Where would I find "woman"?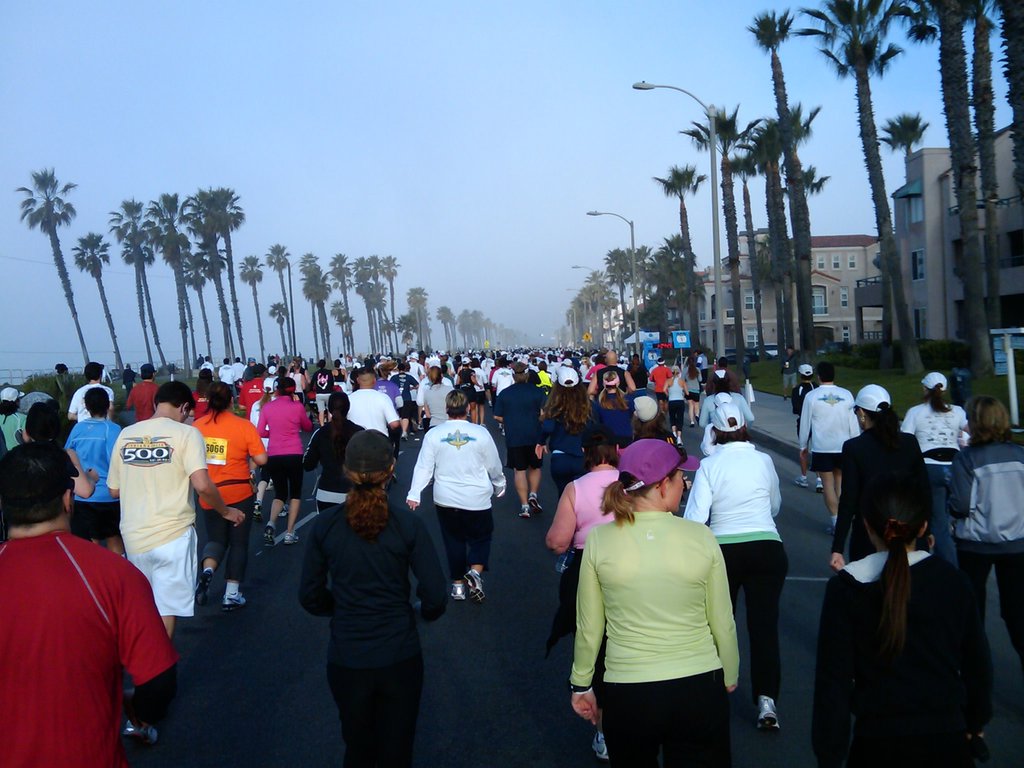
At select_region(545, 431, 634, 762).
